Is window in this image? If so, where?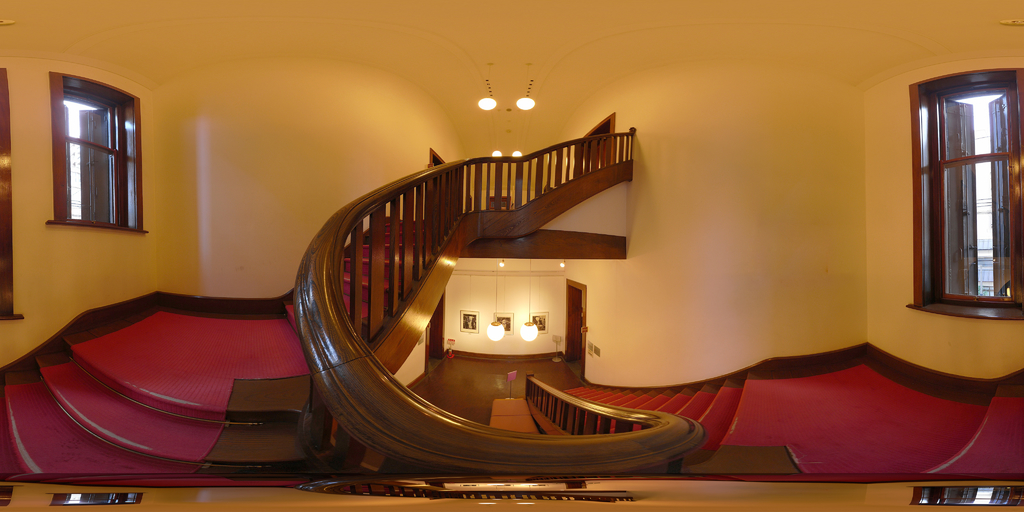
Yes, at [x1=49, y1=72, x2=147, y2=229].
